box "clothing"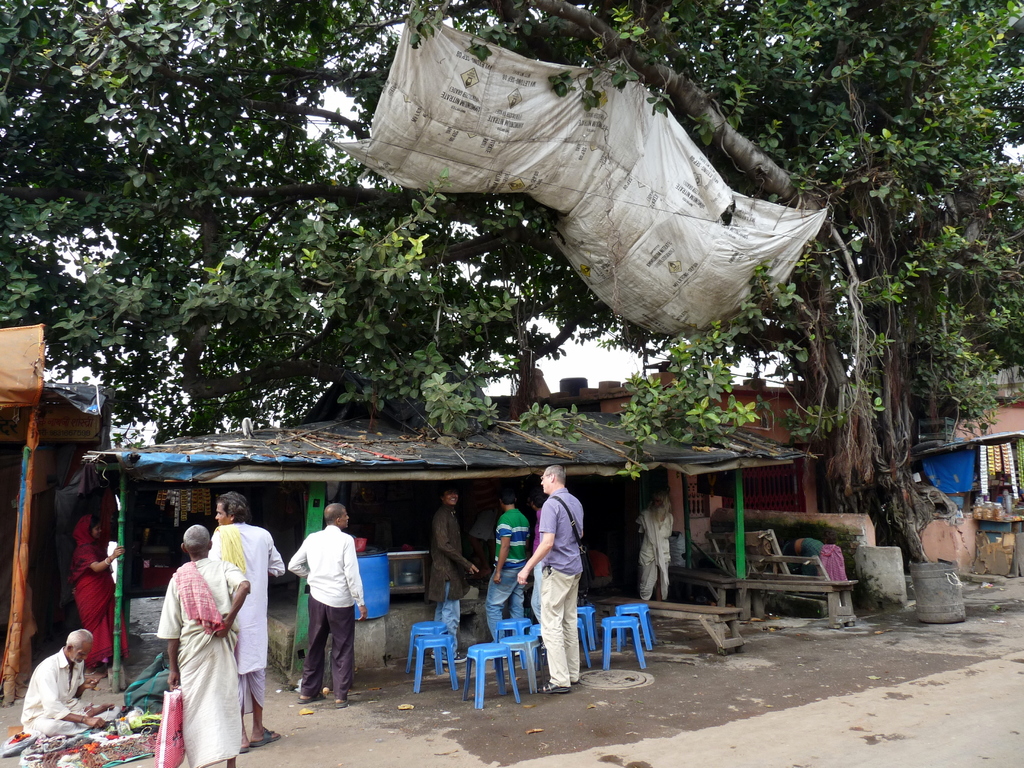
209,521,286,710
